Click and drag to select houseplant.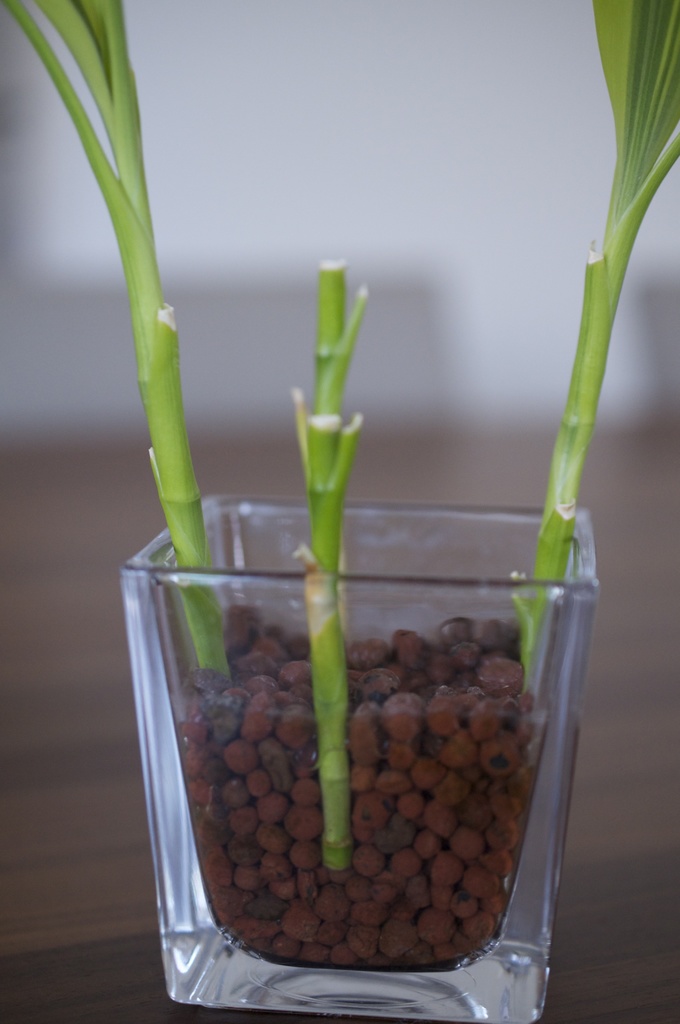
Selection: locate(1, 0, 679, 1023).
